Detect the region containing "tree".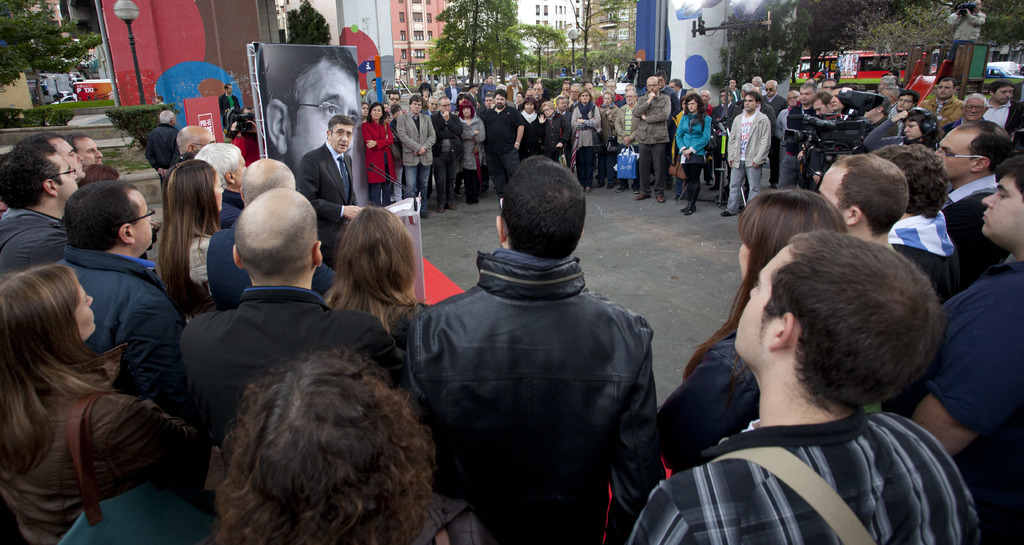
BBox(723, 0, 1020, 88).
